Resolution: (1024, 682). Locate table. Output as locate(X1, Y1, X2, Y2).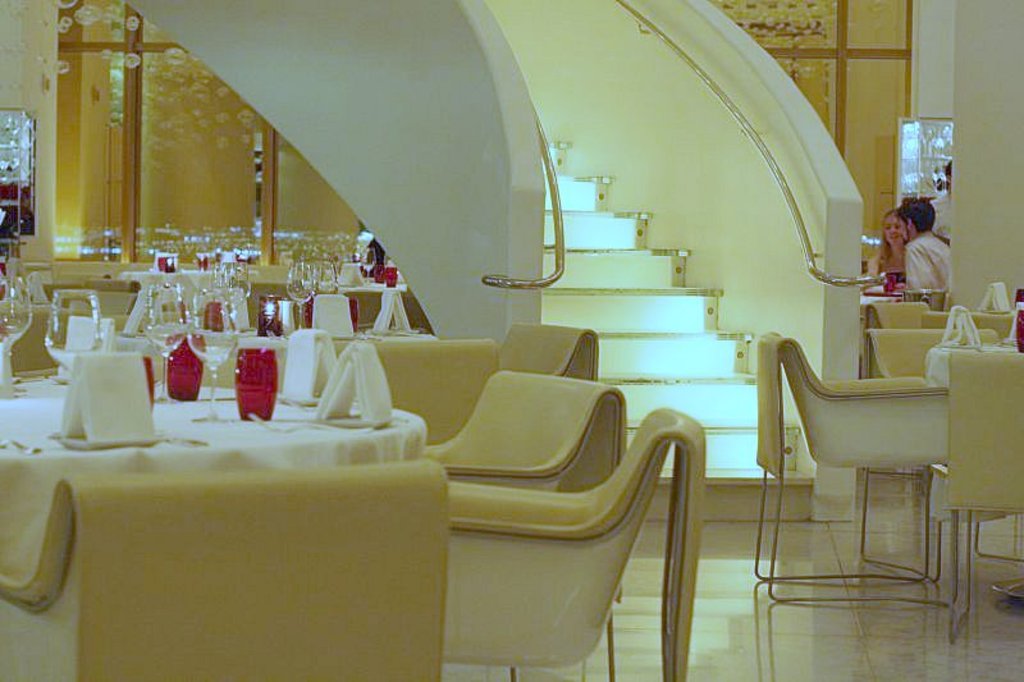
locate(0, 319, 428, 673).
